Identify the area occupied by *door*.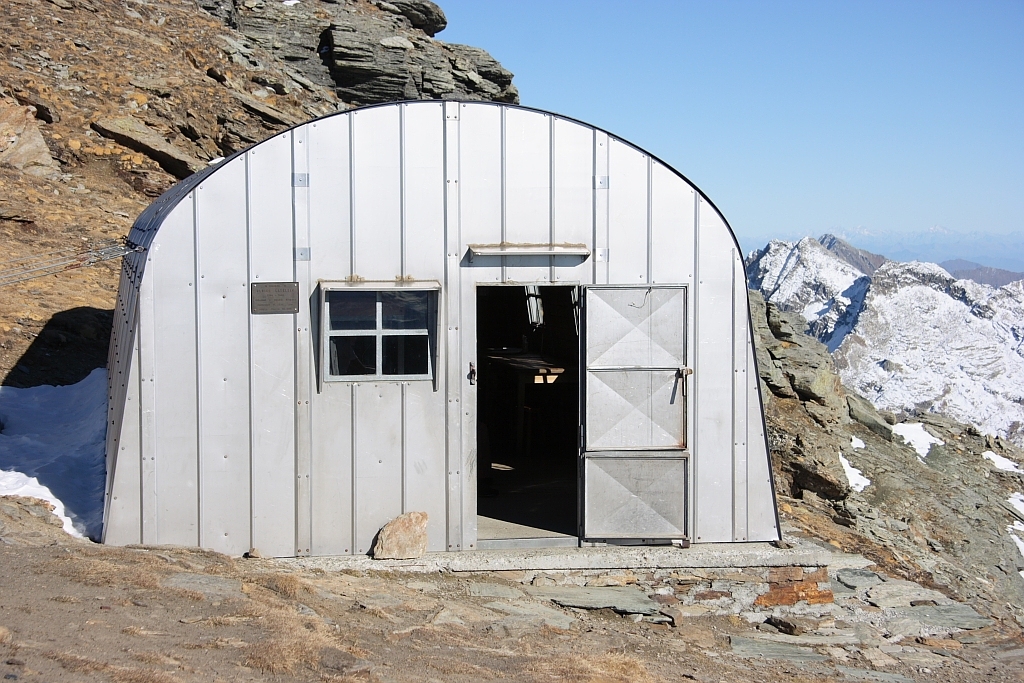
Area: 578, 281, 691, 538.
